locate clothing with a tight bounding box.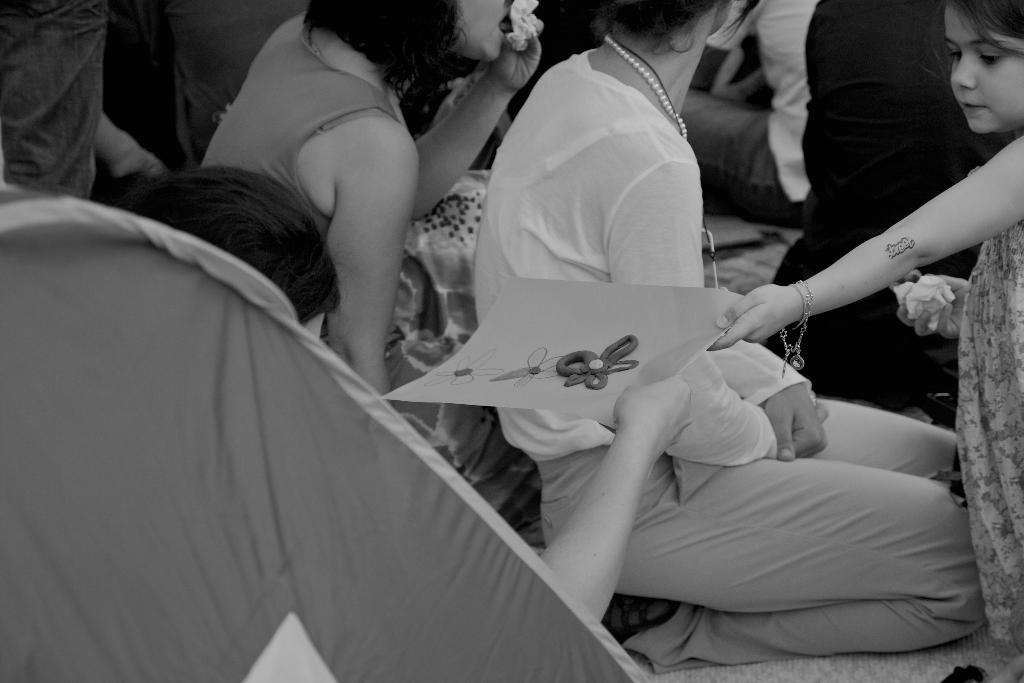
[956,165,1023,682].
